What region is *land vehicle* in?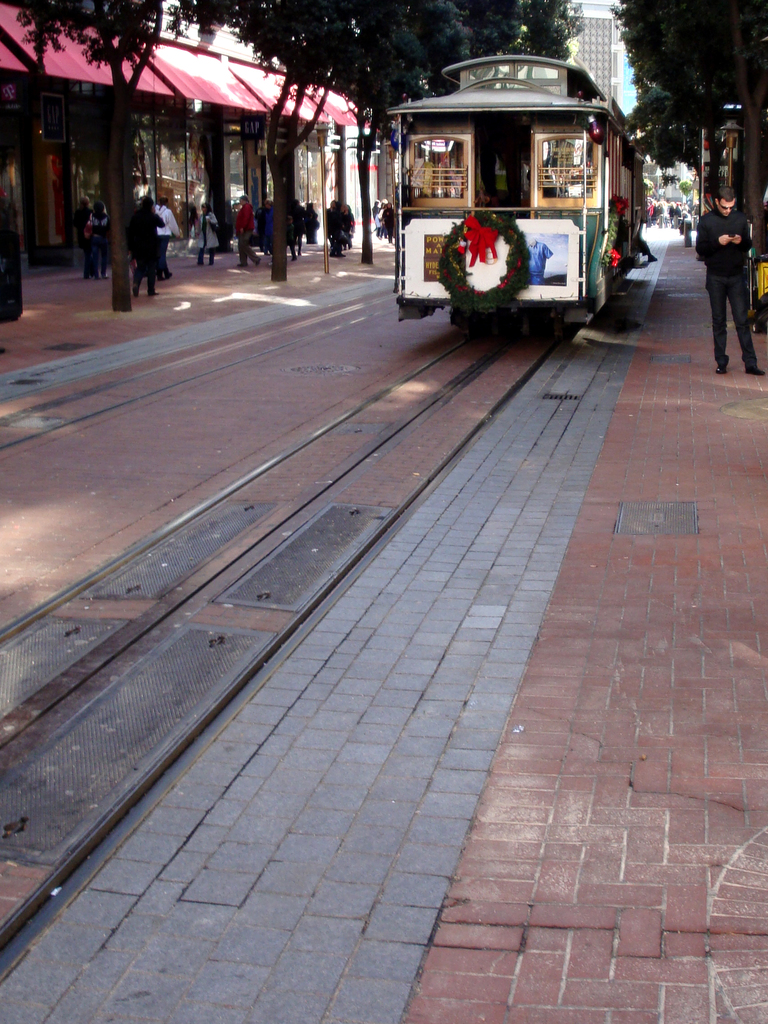
locate(373, 56, 642, 349).
